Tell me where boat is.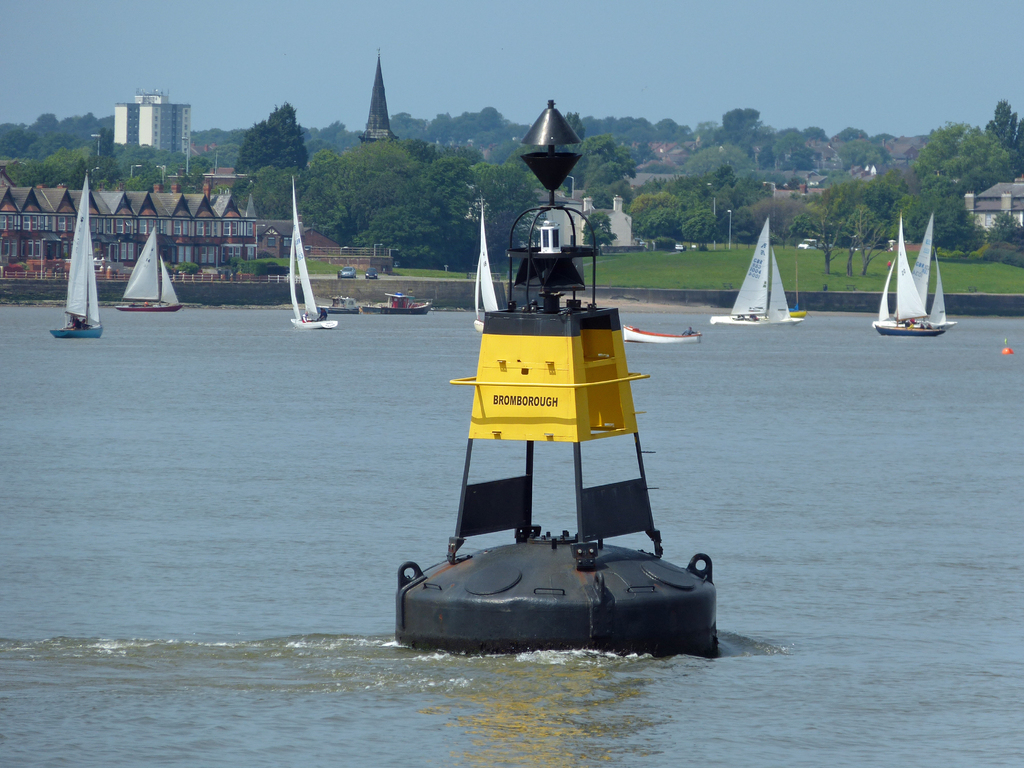
boat is at 707, 219, 804, 324.
